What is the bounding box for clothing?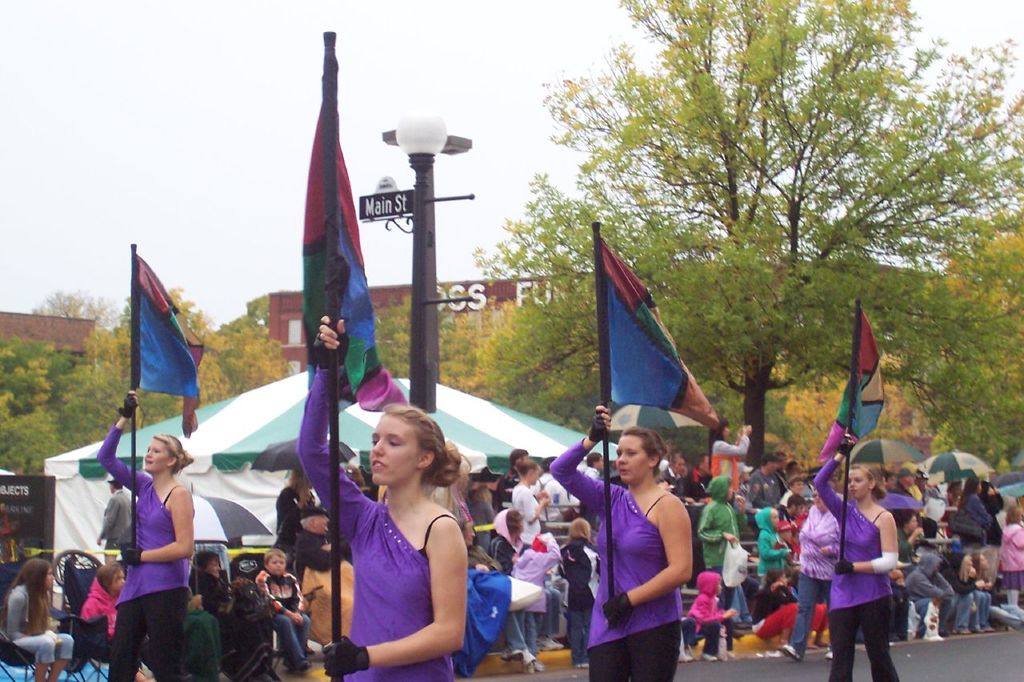
Rect(0, 591, 73, 660).
